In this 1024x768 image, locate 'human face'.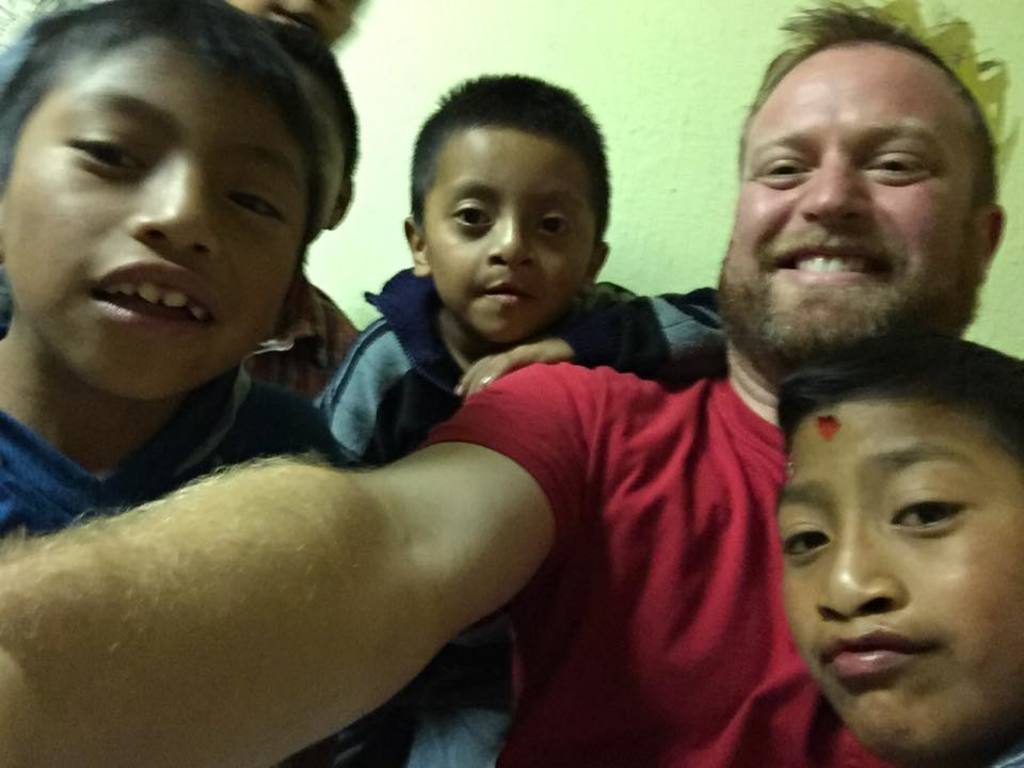
Bounding box: [770, 400, 1023, 767].
